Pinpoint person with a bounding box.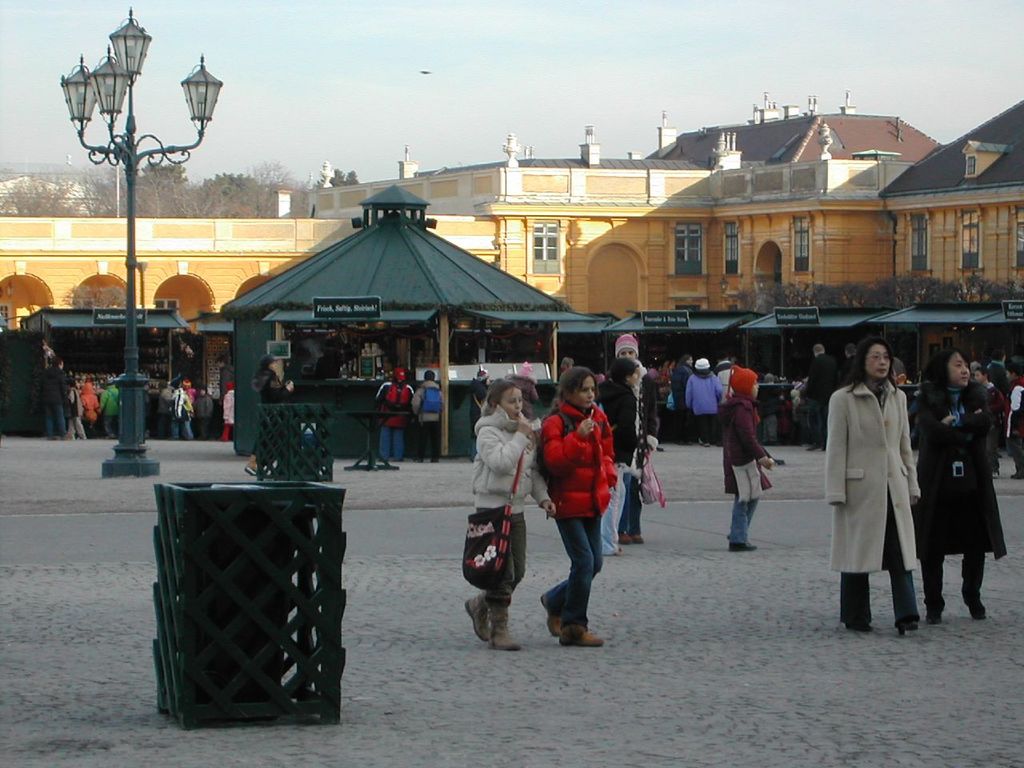
(647,355,679,402).
